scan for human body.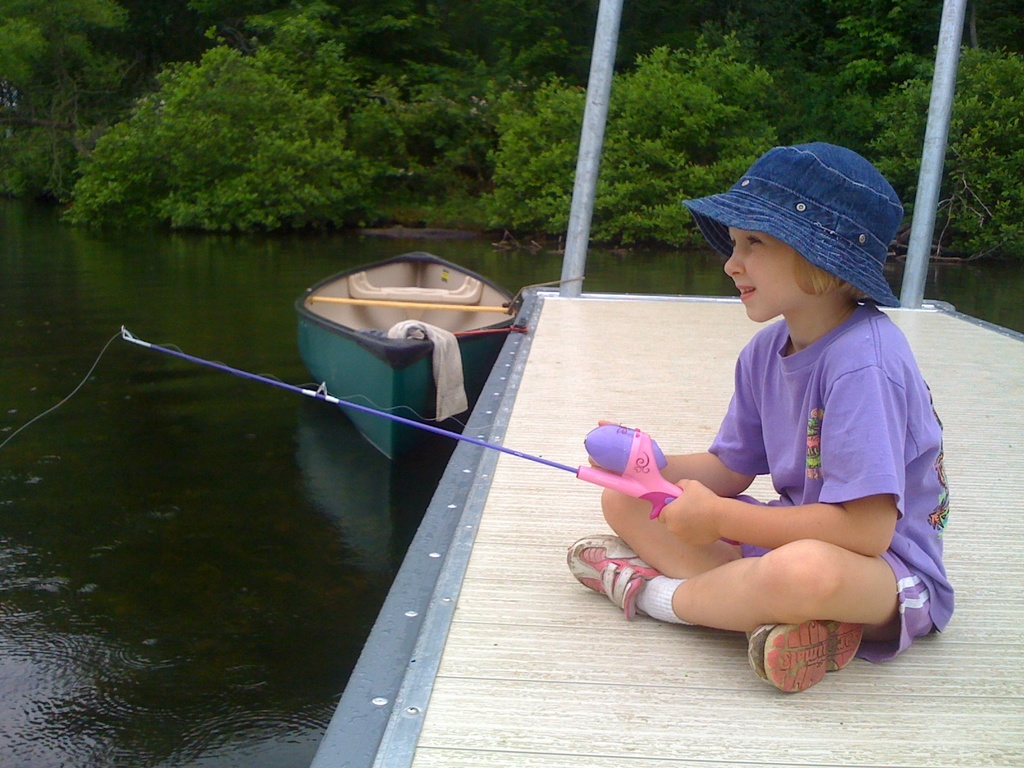
Scan result: detection(564, 139, 972, 694).
